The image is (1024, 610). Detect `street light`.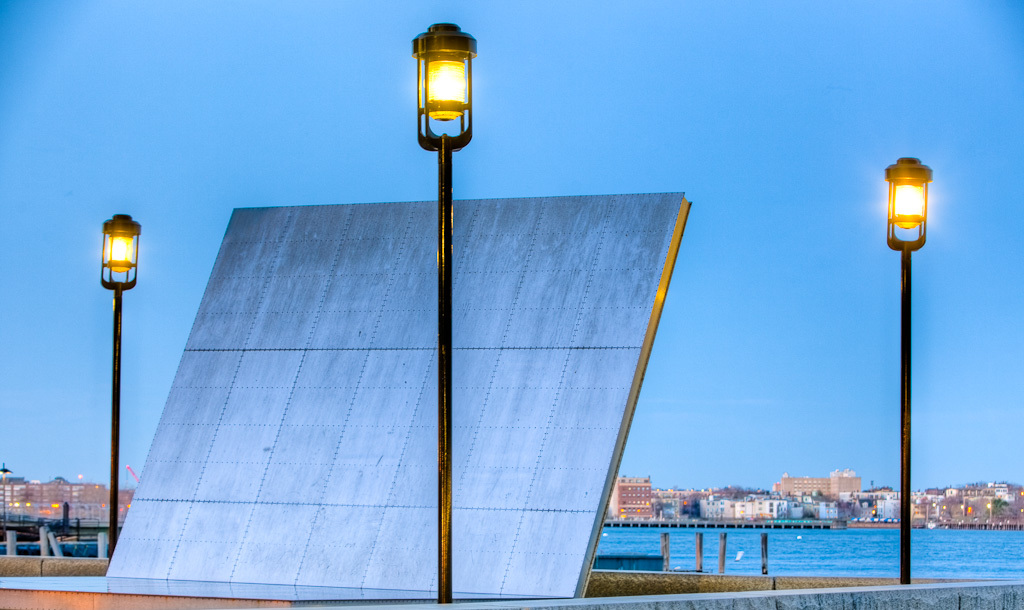
Detection: region(408, 20, 484, 607).
